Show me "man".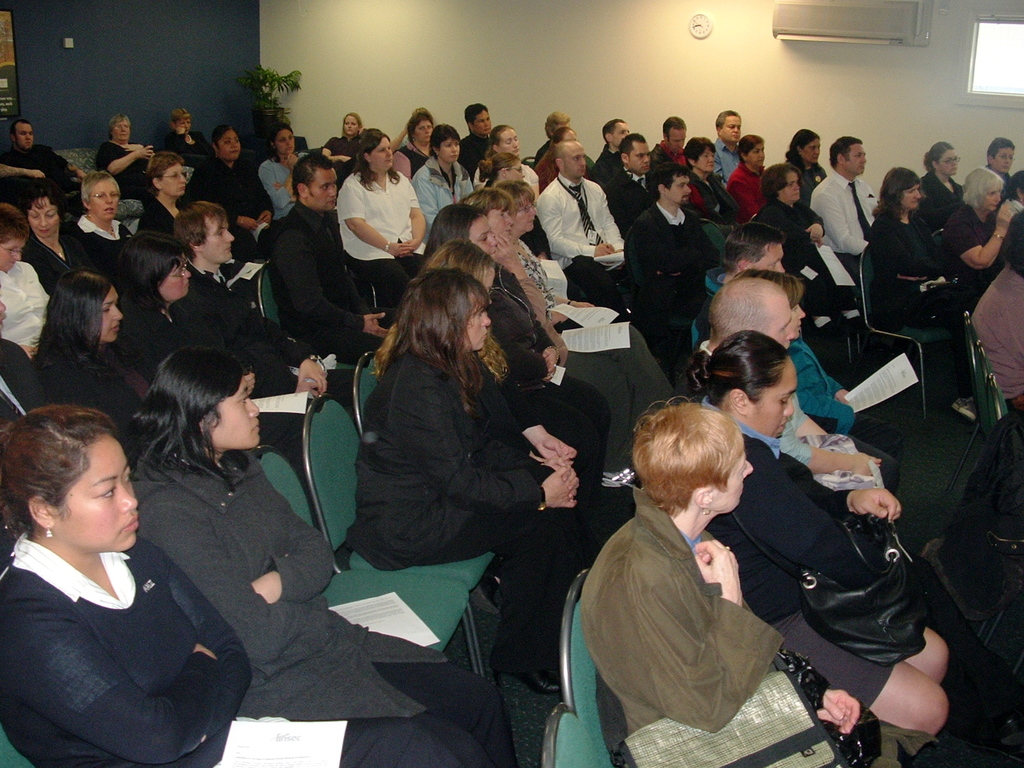
"man" is here: (0, 118, 86, 207).
